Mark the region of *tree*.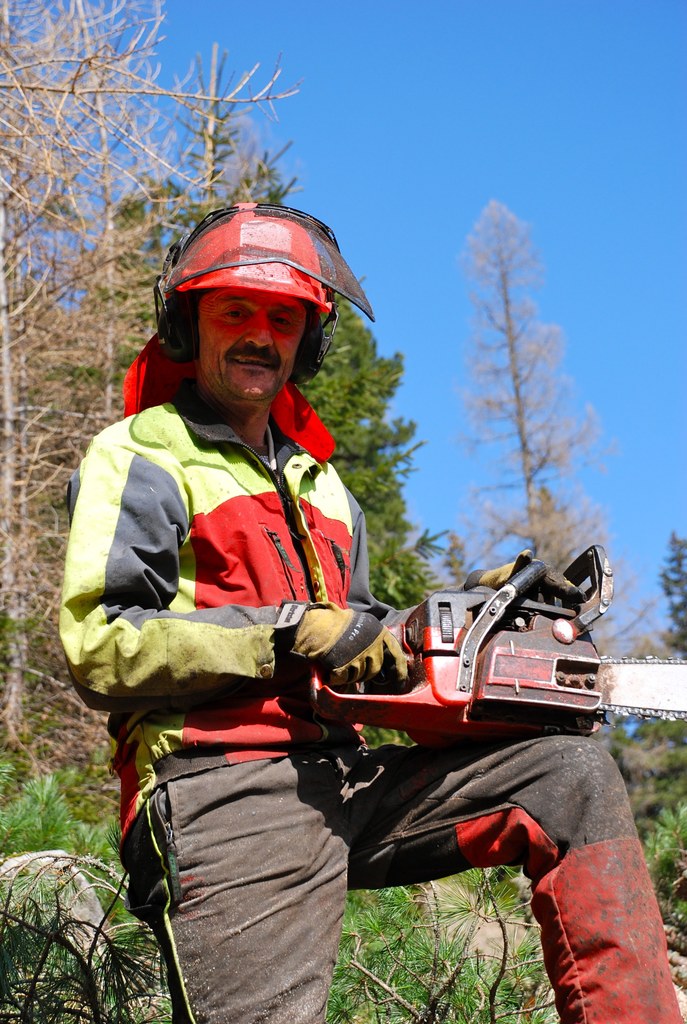
Region: x1=97 y1=137 x2=451 y2=607.
